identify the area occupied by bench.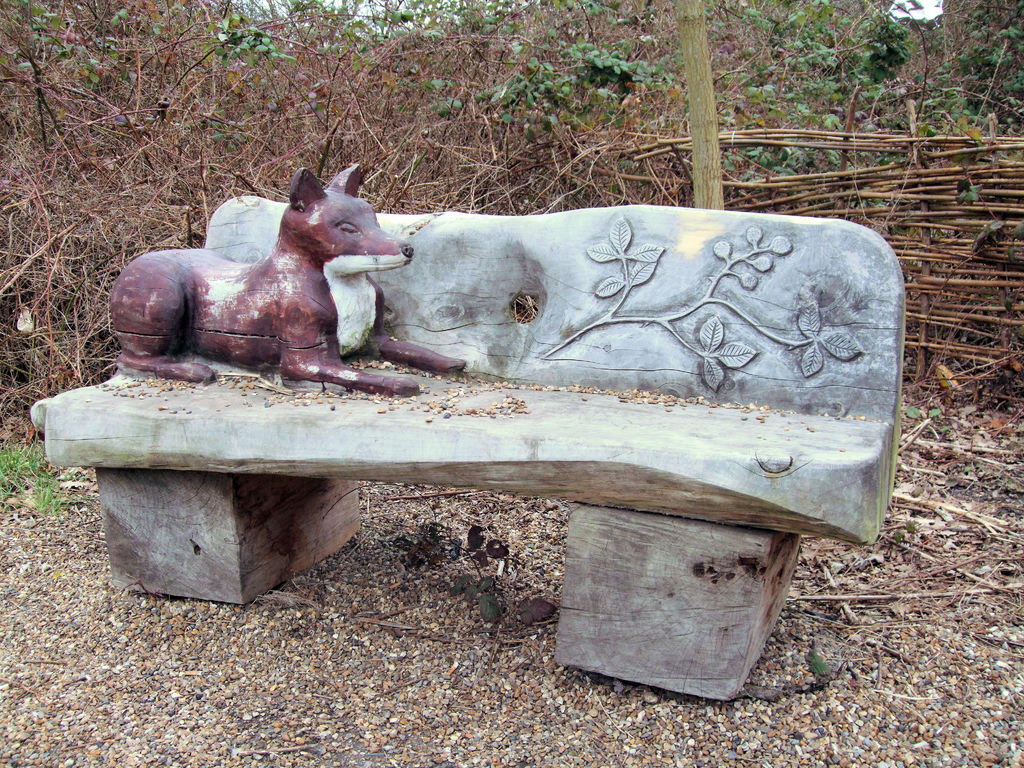
Area: 26 204 904 703.
